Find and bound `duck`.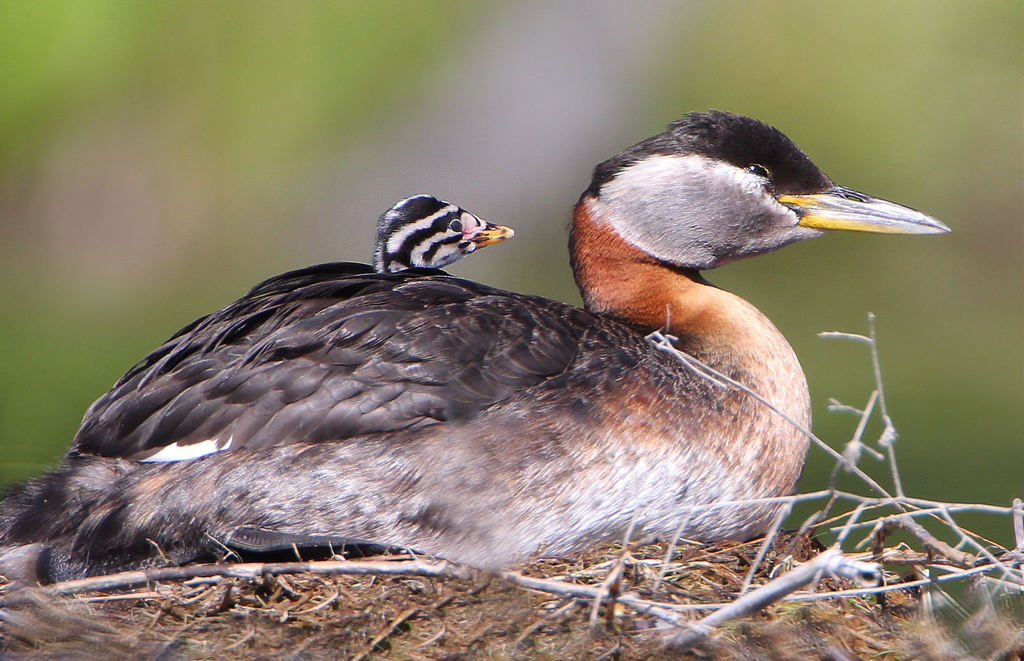
Bound: locate(17, 161, 803, 589).
